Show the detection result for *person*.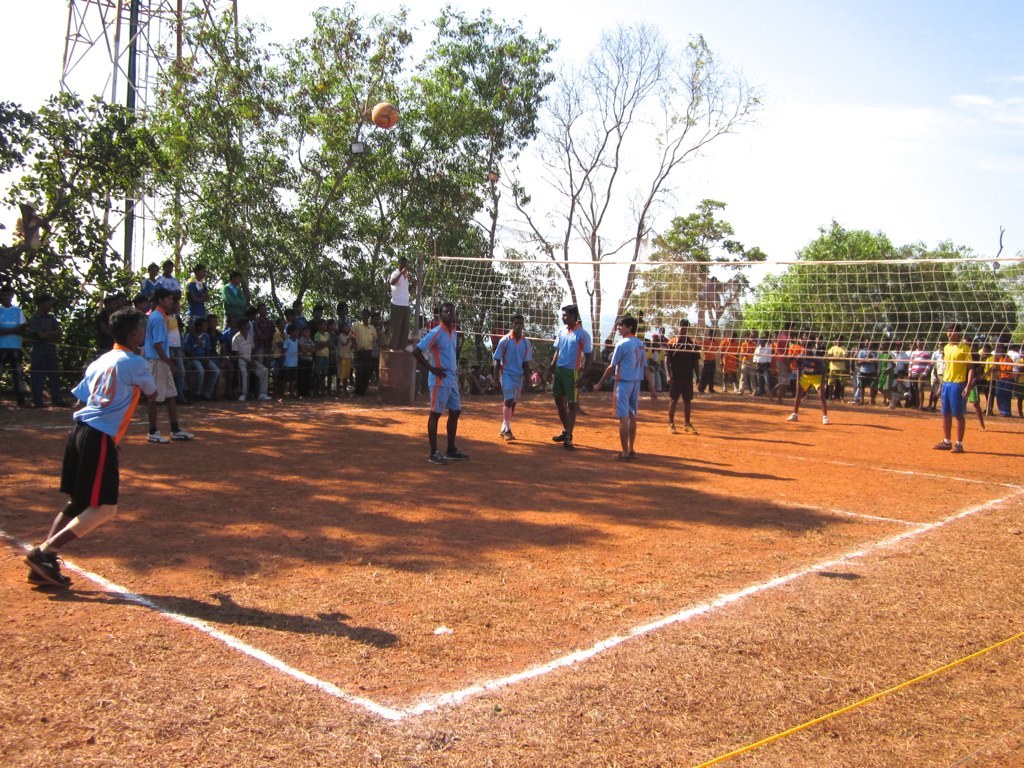
<region>716, 331, 742, 392</region>.
